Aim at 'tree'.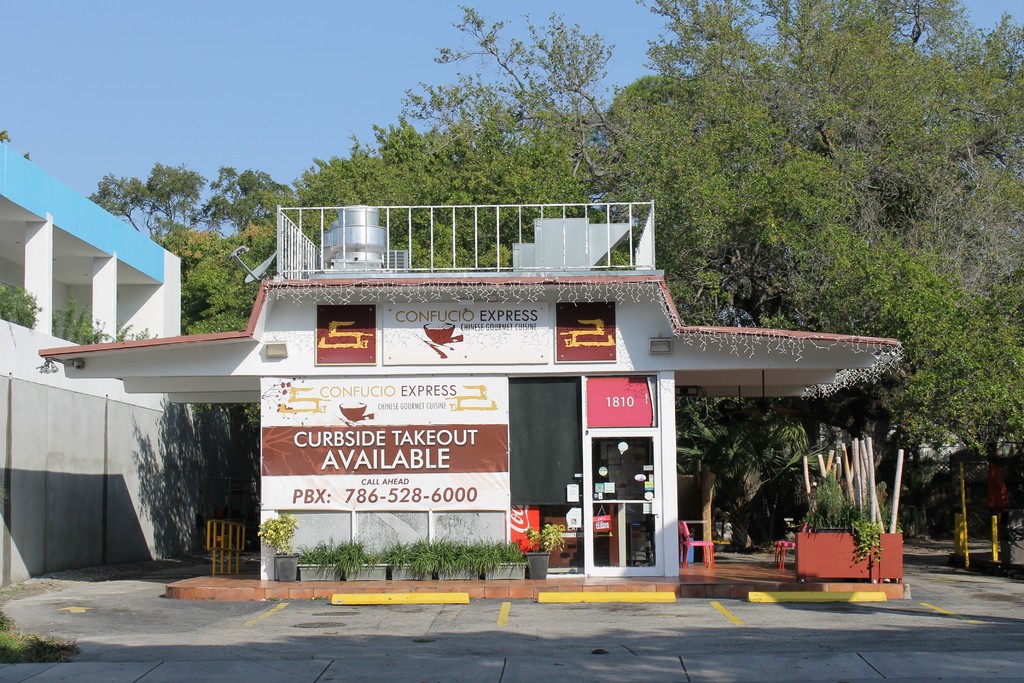
Aimed at detection(273, 115, 614, 267).
